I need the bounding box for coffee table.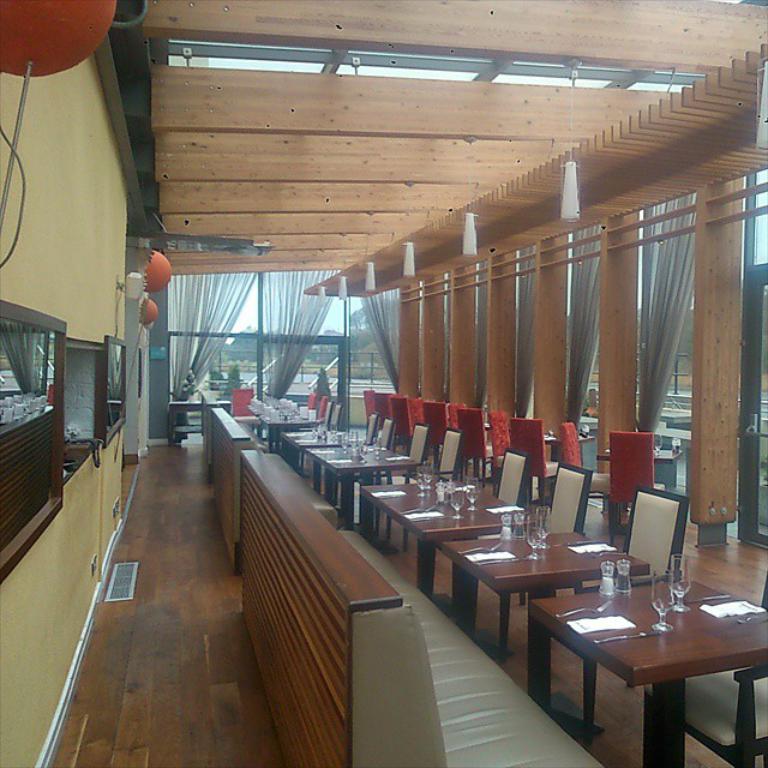
Here it is: x1=360, y1=481, x2=539, y2=610.
